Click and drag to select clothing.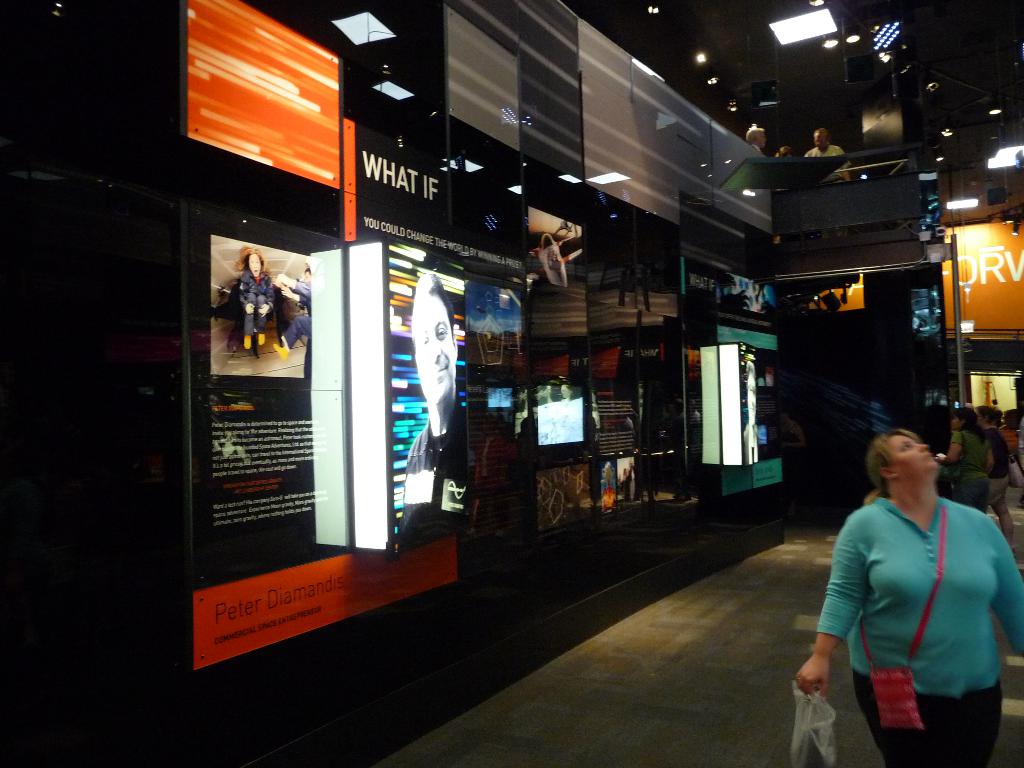
Selection: [left=828, top=461, right=1011, bottom=749].
